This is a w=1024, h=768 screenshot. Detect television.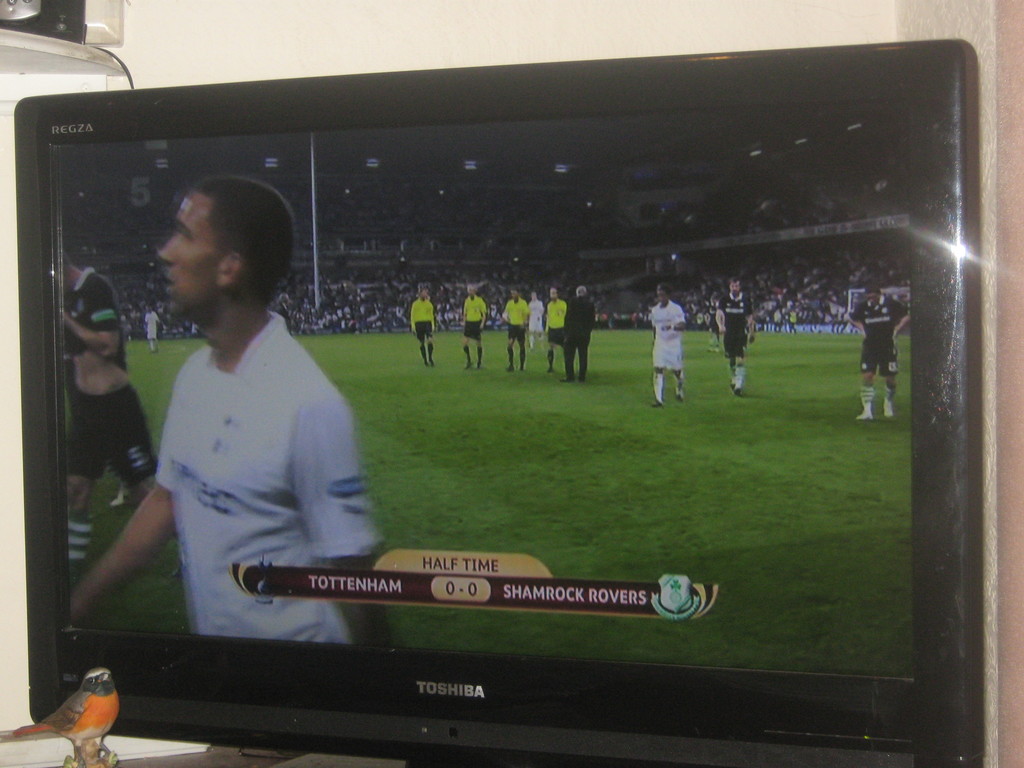
bbox=(15, 40, 984, 766).
